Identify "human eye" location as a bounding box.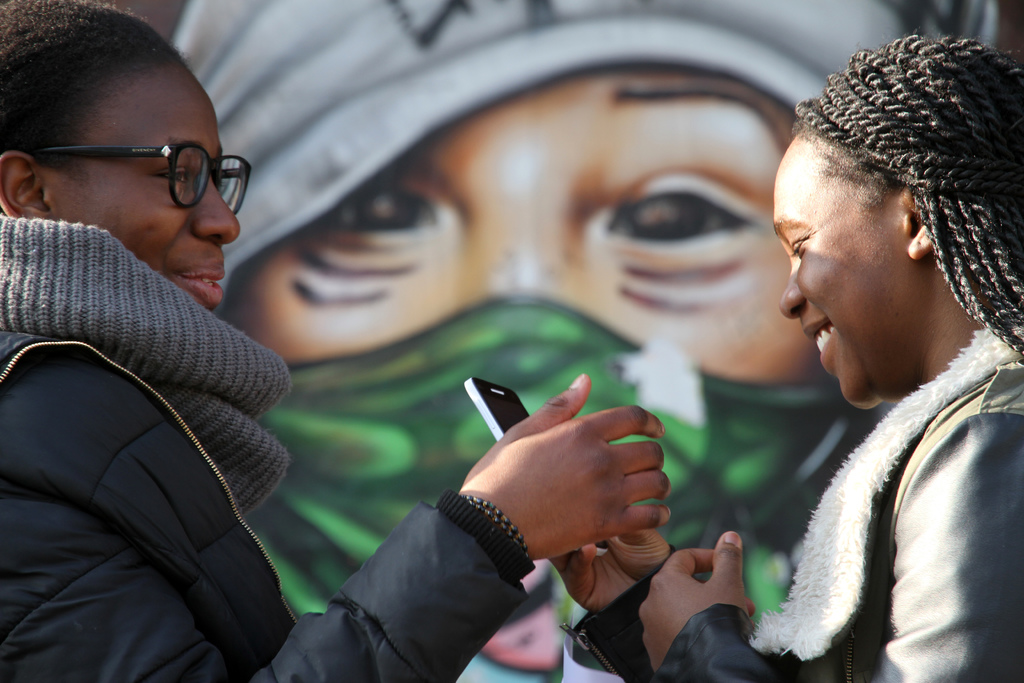
Rect(573, 165, 778, 263).
